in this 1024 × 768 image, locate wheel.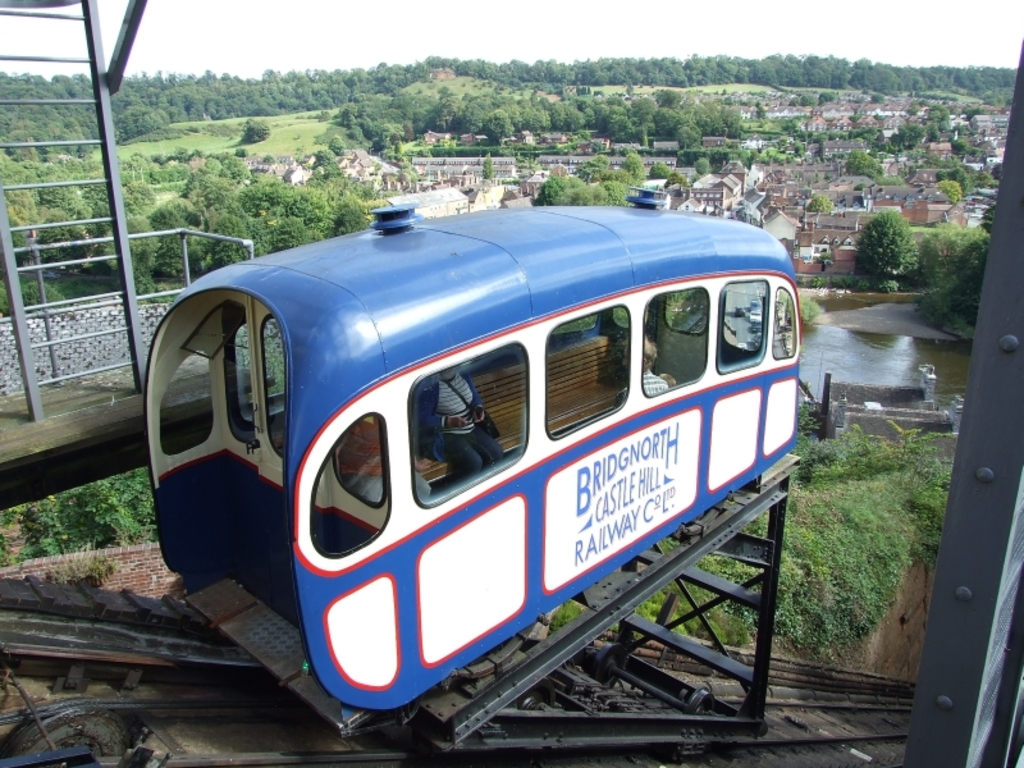
Bounding box: (687,691,716,712).
